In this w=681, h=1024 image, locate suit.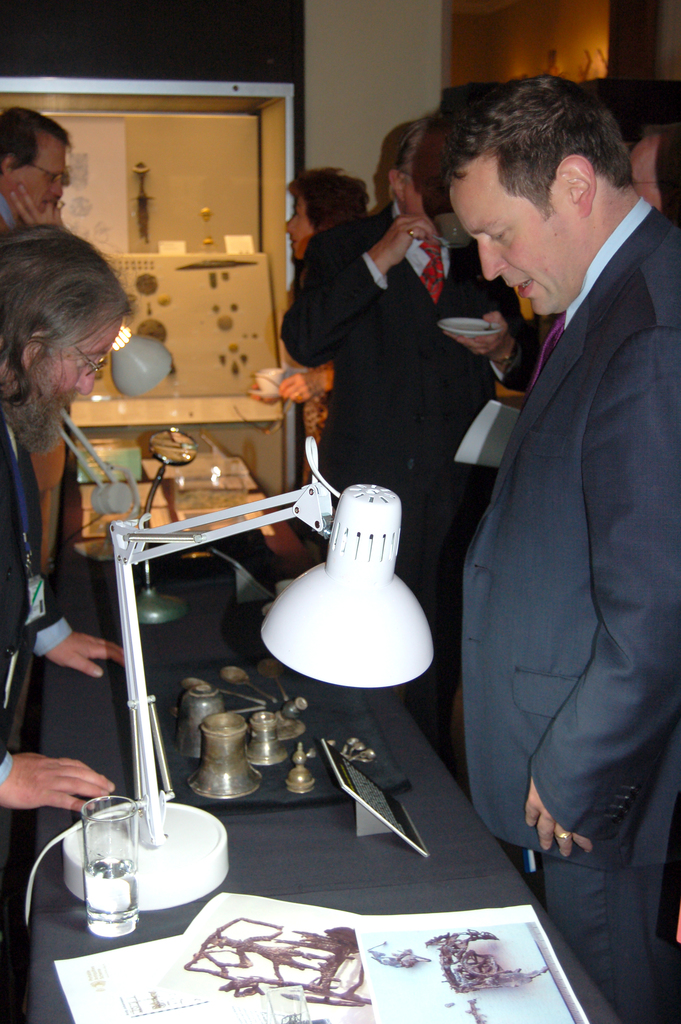
Bounding box: 283/216/514/644.
